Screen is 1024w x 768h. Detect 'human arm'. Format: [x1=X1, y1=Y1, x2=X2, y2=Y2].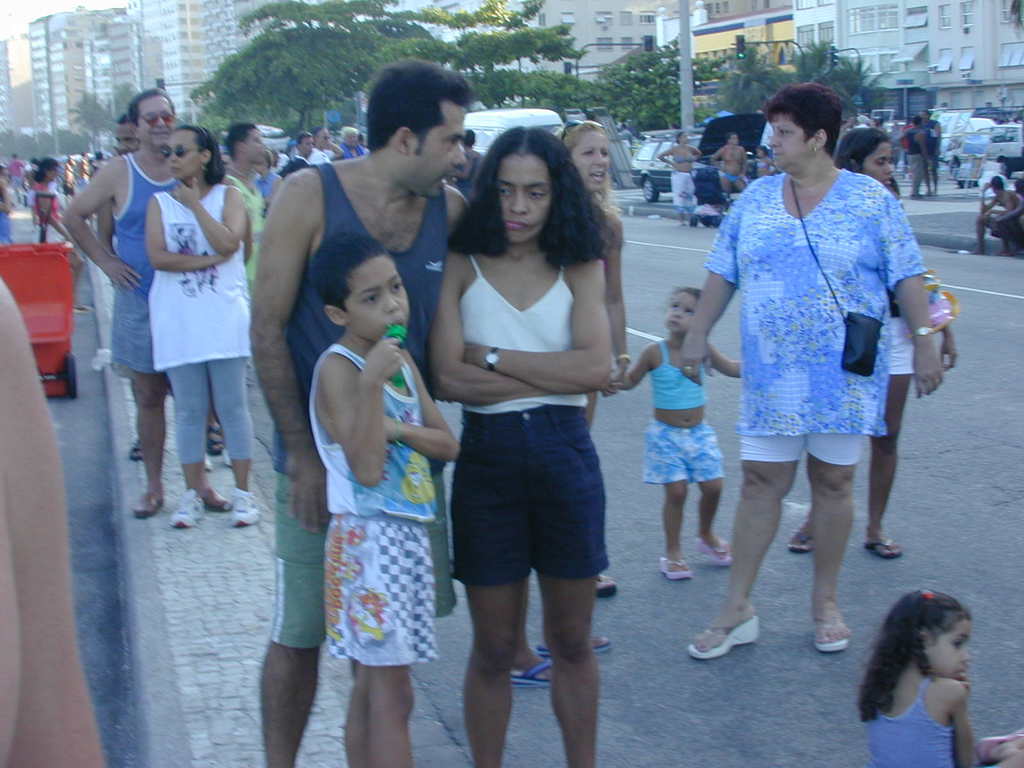
[x1=168, y1=169, x2=252, y2=258].
